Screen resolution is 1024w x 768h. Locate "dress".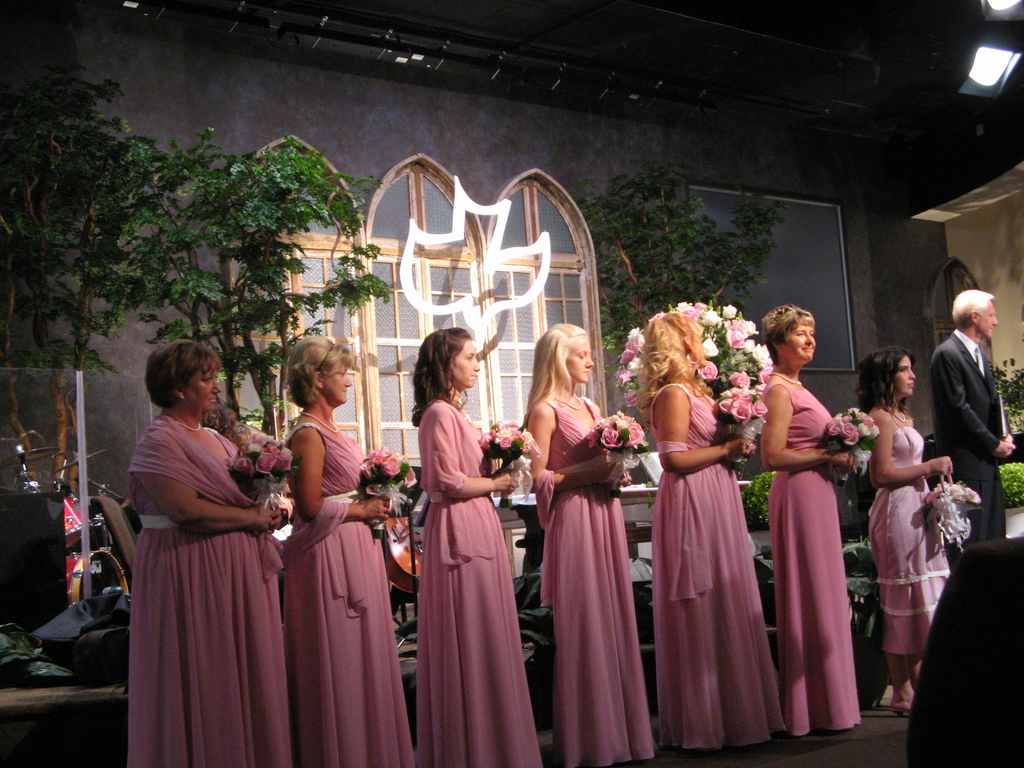
locate(760, 380, 862, 738).
